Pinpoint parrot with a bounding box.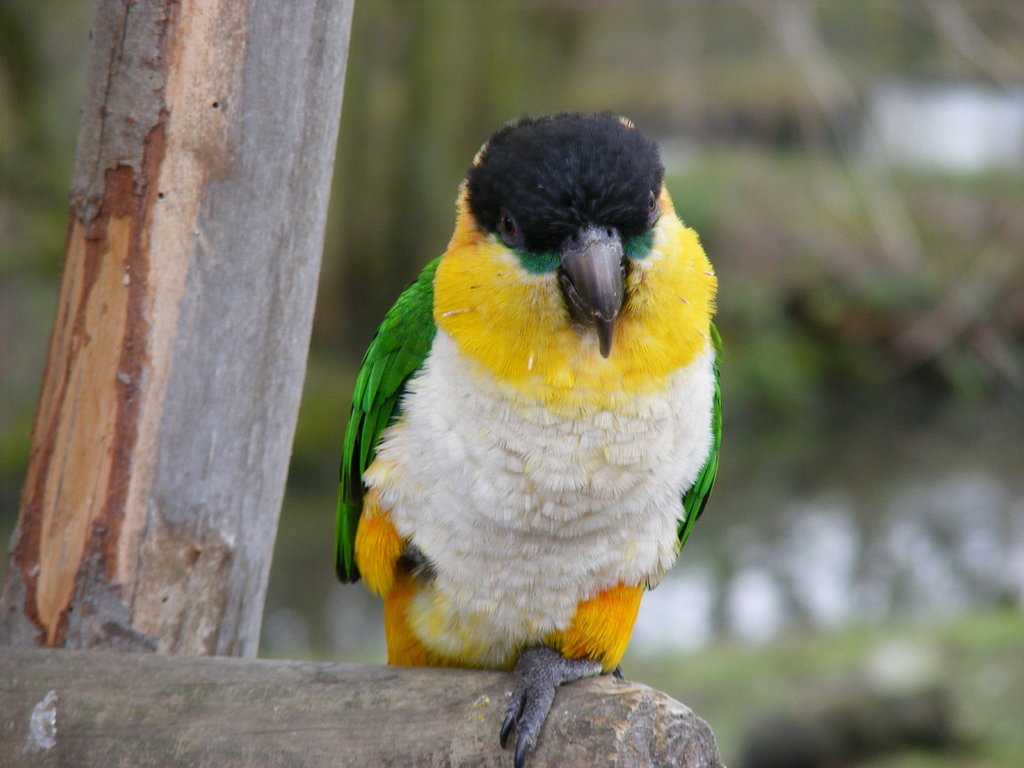
Rect(336, 111, 724, 767).
